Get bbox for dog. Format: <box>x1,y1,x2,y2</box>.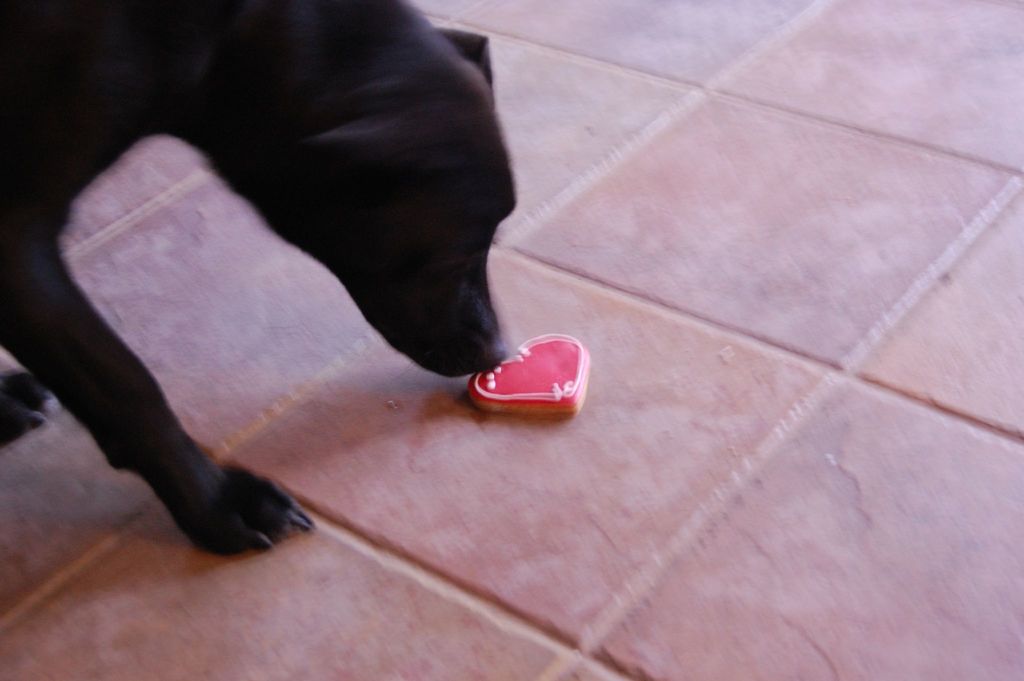
<box>0,0,519,559</box>.
